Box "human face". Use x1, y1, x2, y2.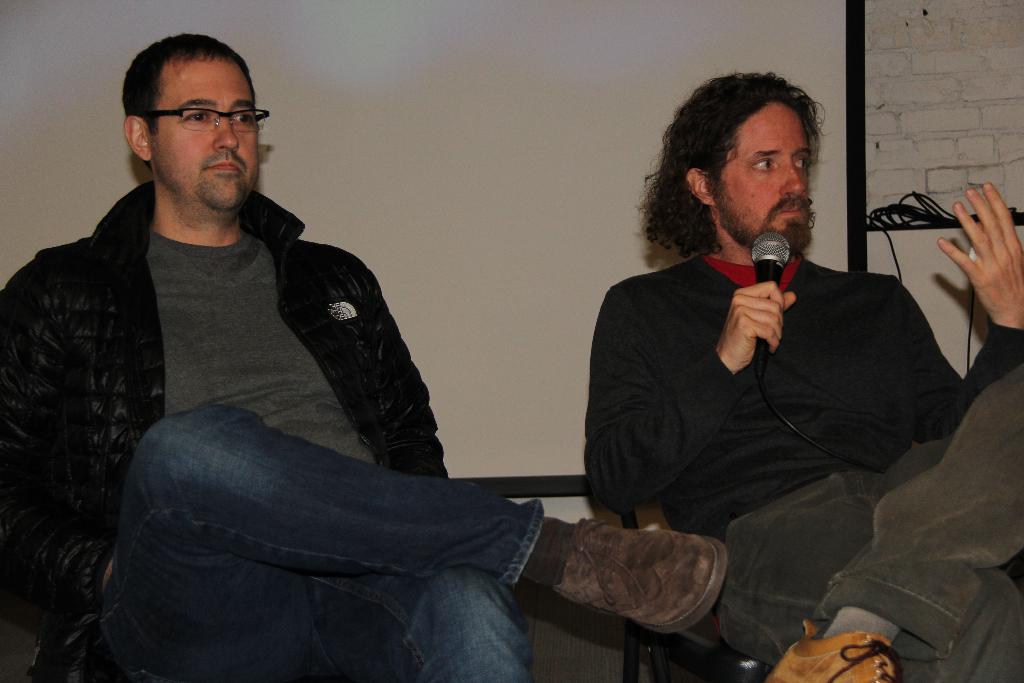
719, 110, 814, 249.
